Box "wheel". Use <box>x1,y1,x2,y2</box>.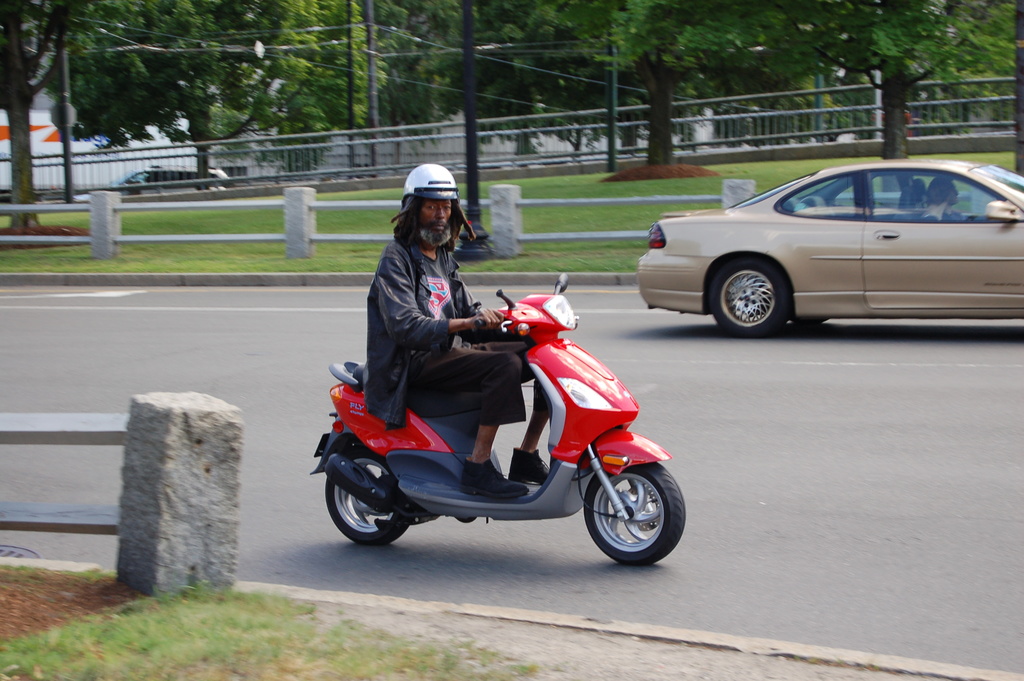
<box>712,256,790,334</box>.
